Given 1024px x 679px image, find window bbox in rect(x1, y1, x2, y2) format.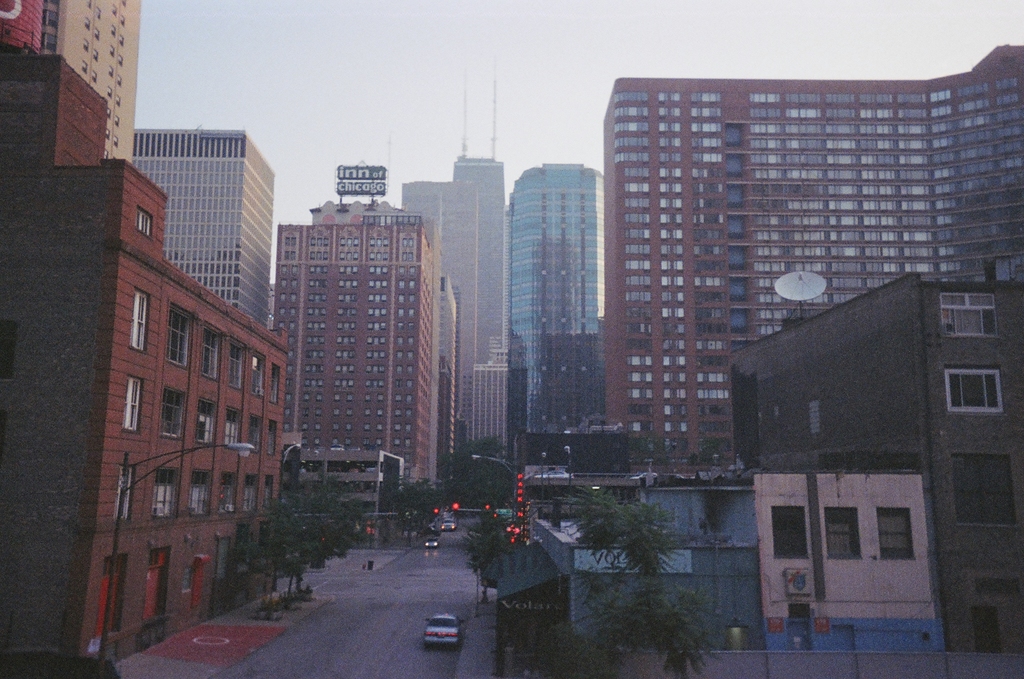
rect(250, 418, 260, 454).
